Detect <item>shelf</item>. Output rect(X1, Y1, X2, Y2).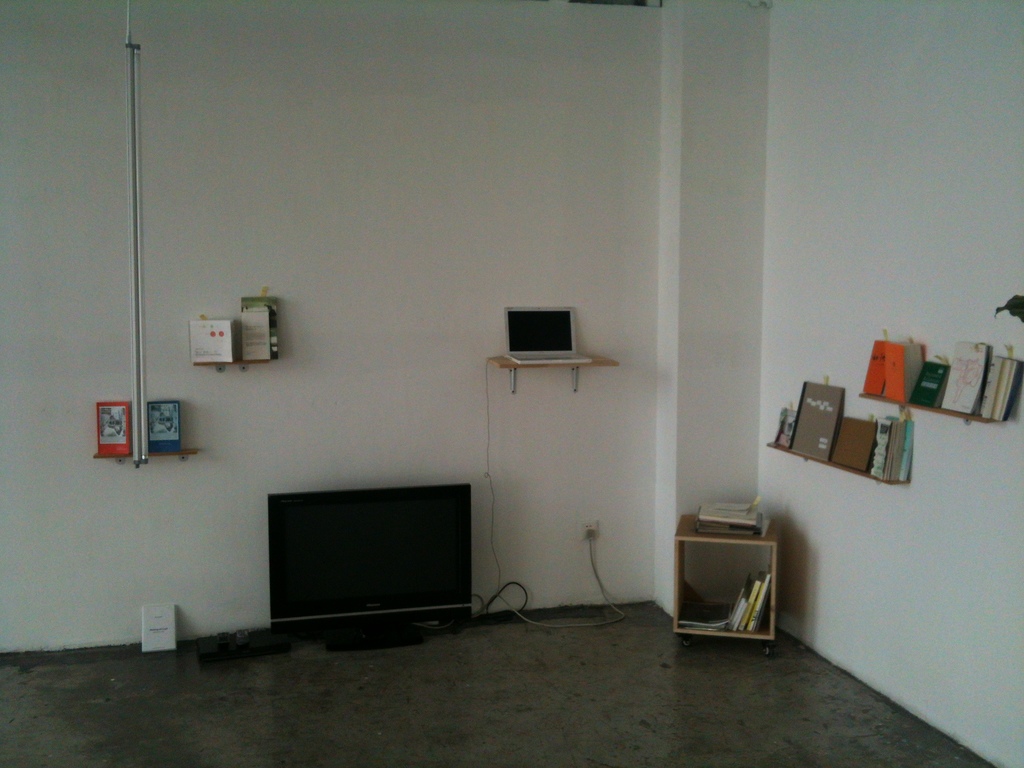
rect(668, 494, 797, 664).
